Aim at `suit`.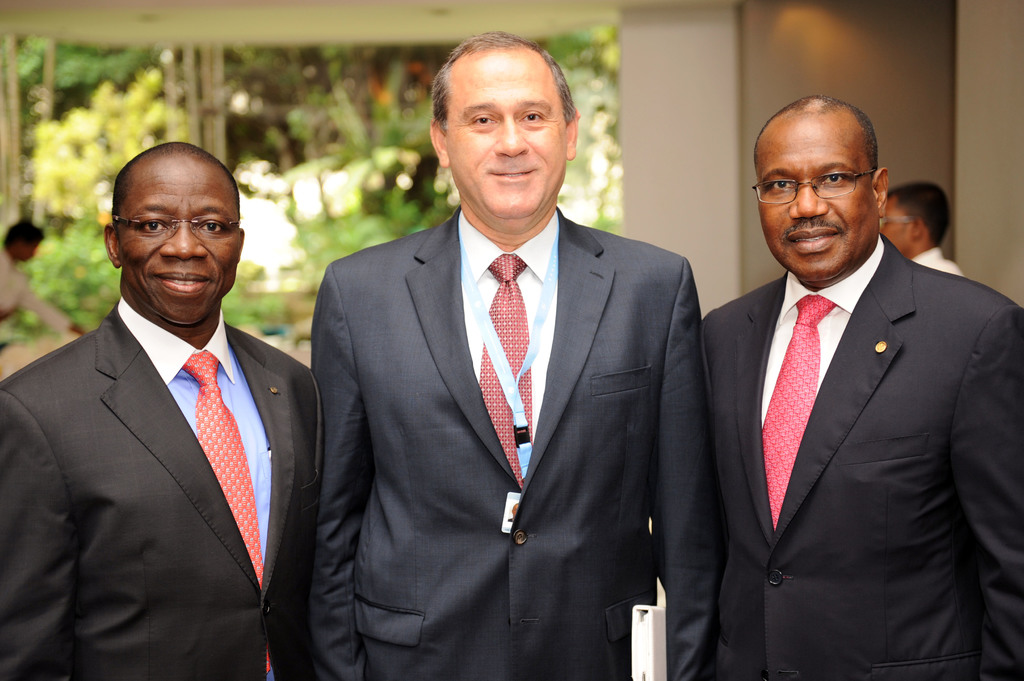
Aimed at <region>326, 42, 723, 675</region>.
